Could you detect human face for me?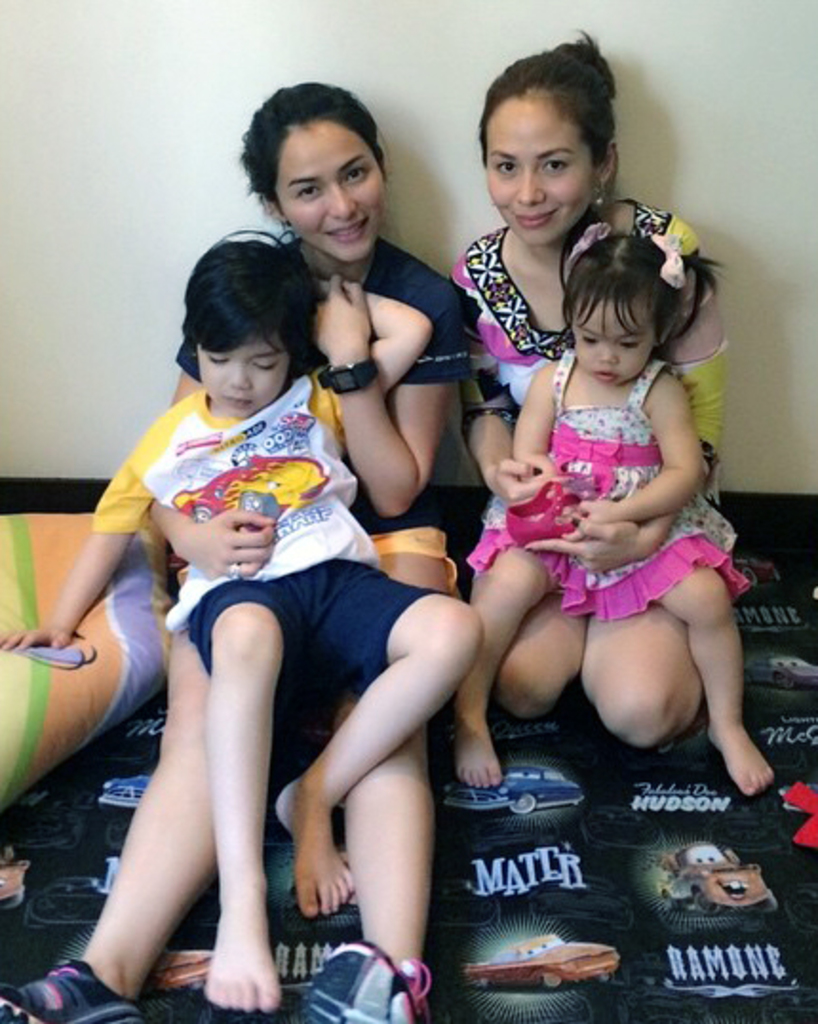
Detection result: bbox=(573, 299, 658, 379).
